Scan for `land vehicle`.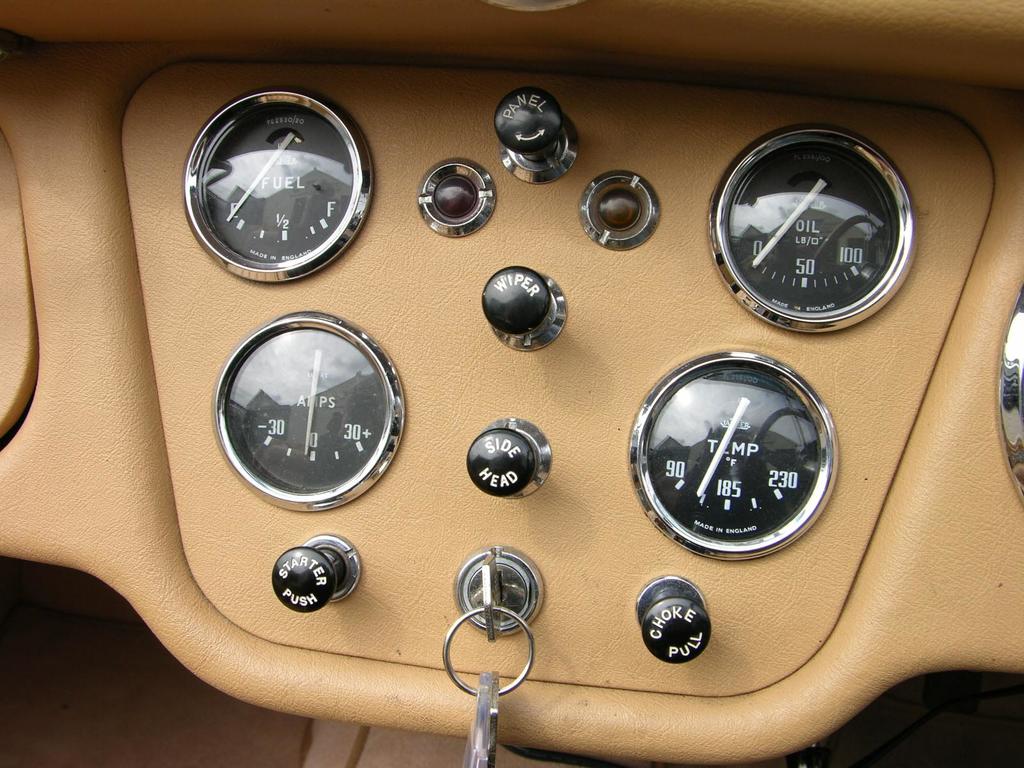
Scan result: [left=0, top=0, right=1023, bottom=767].
